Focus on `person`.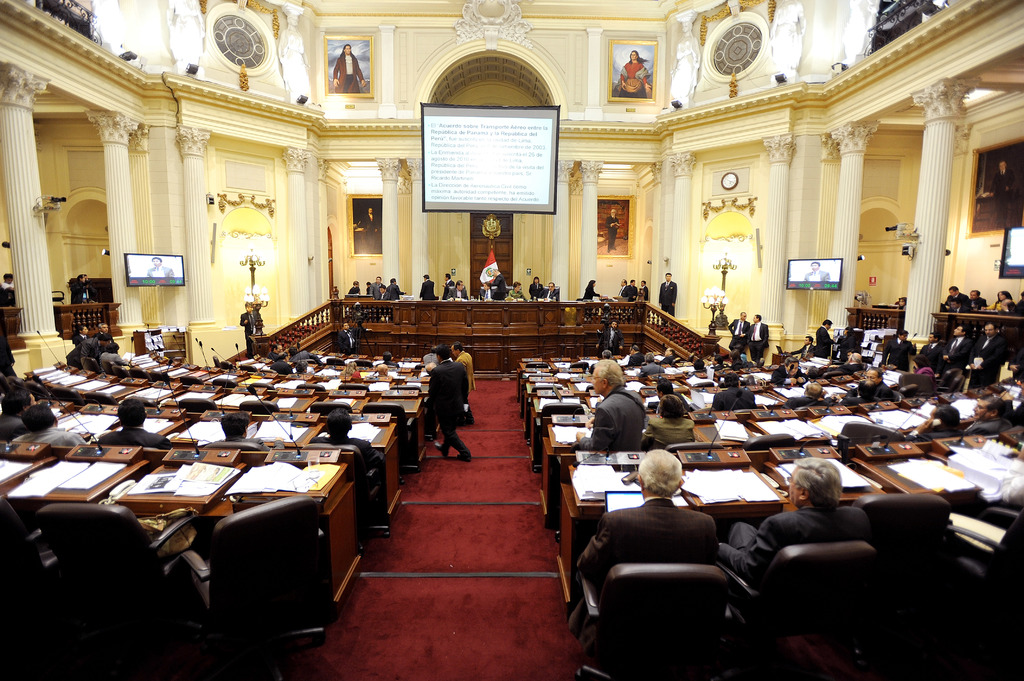
Focused at (658, 272, 676, 317).
